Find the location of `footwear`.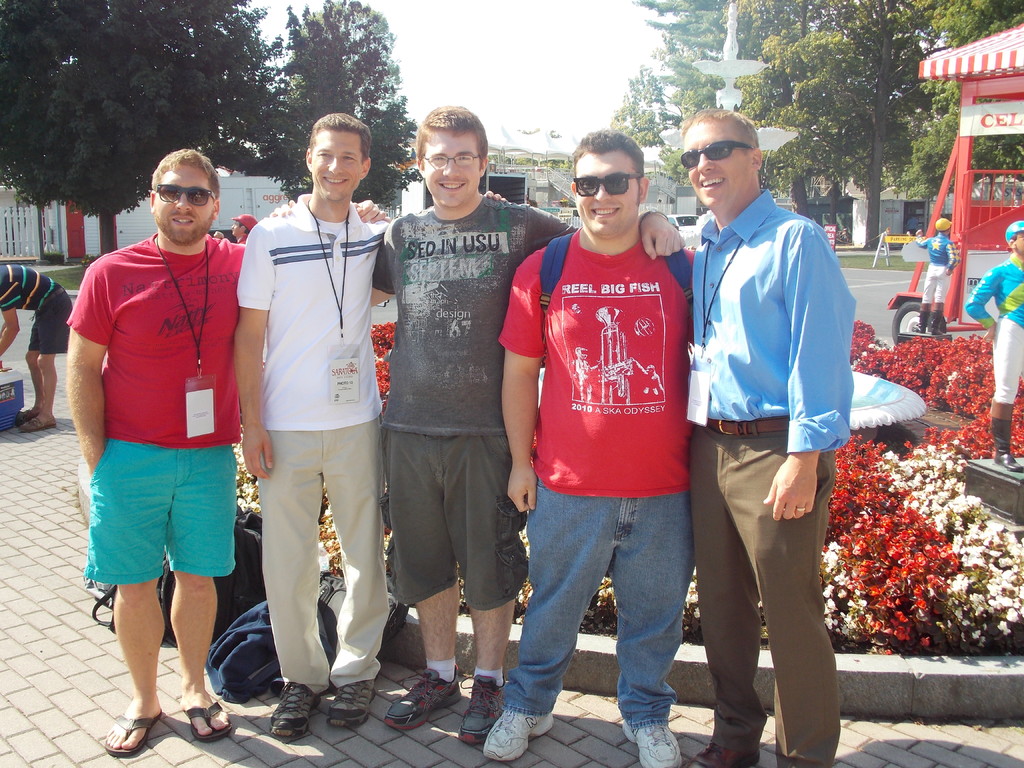
Location: <bbox>266, 678, 326, 738</bbox>.
